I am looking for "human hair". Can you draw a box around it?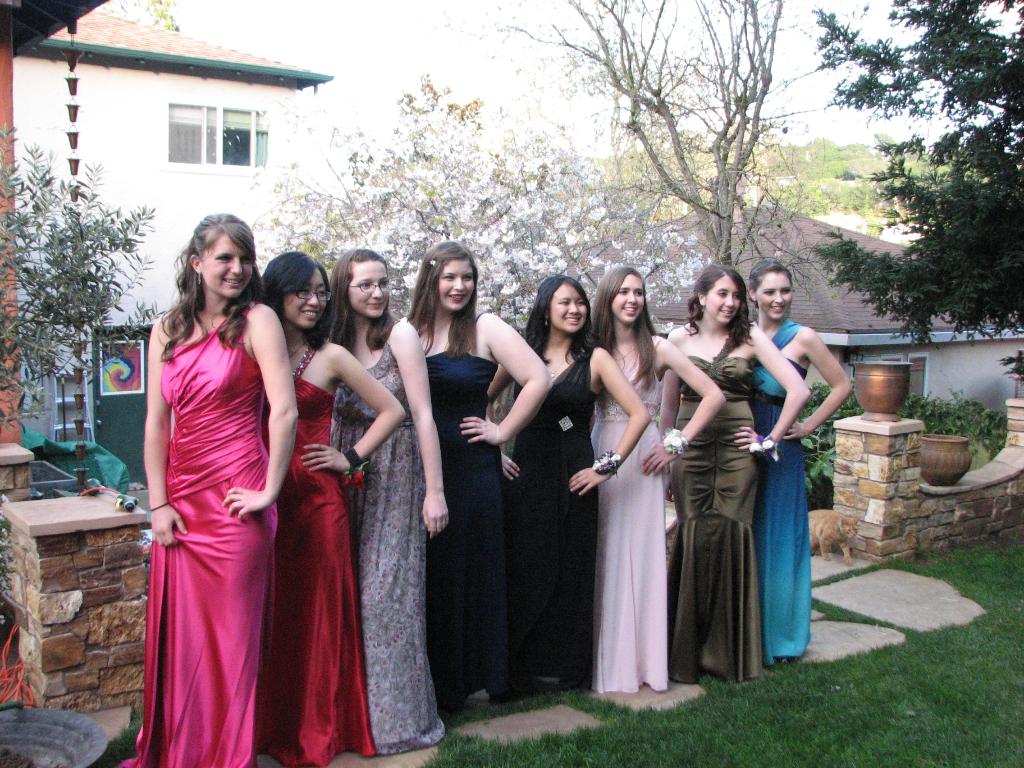
Sure, the bounding box is box(749, 261, 801, 300).
